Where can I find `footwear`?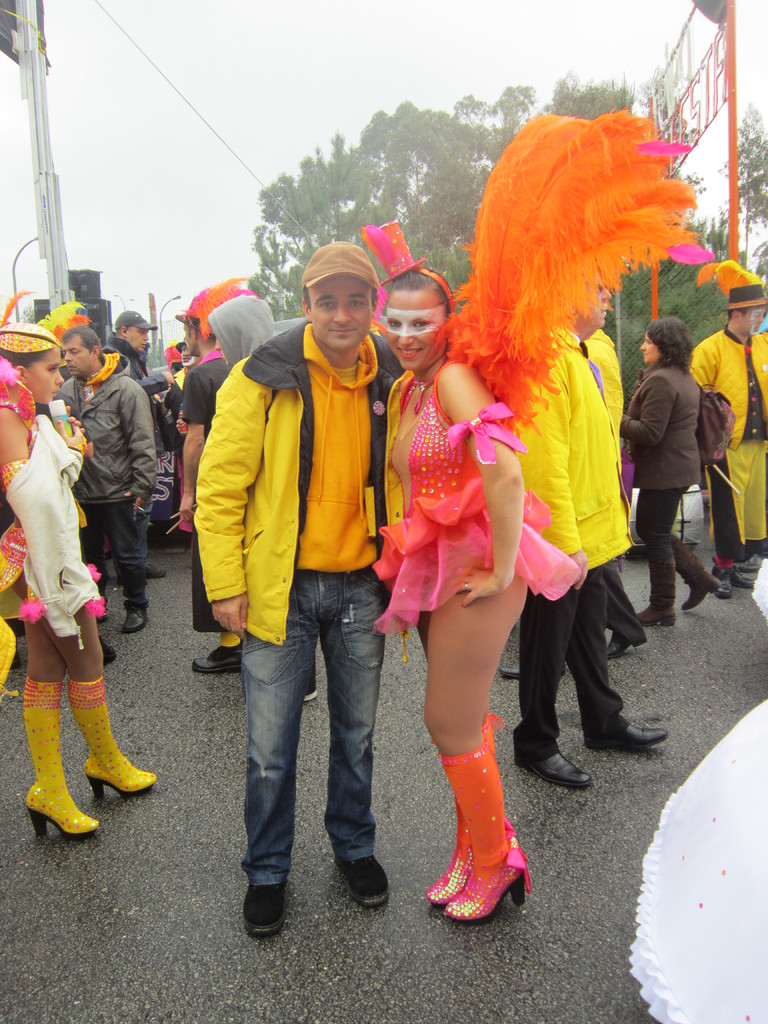
You can find it at Rect(531, 752, 591, 787).
